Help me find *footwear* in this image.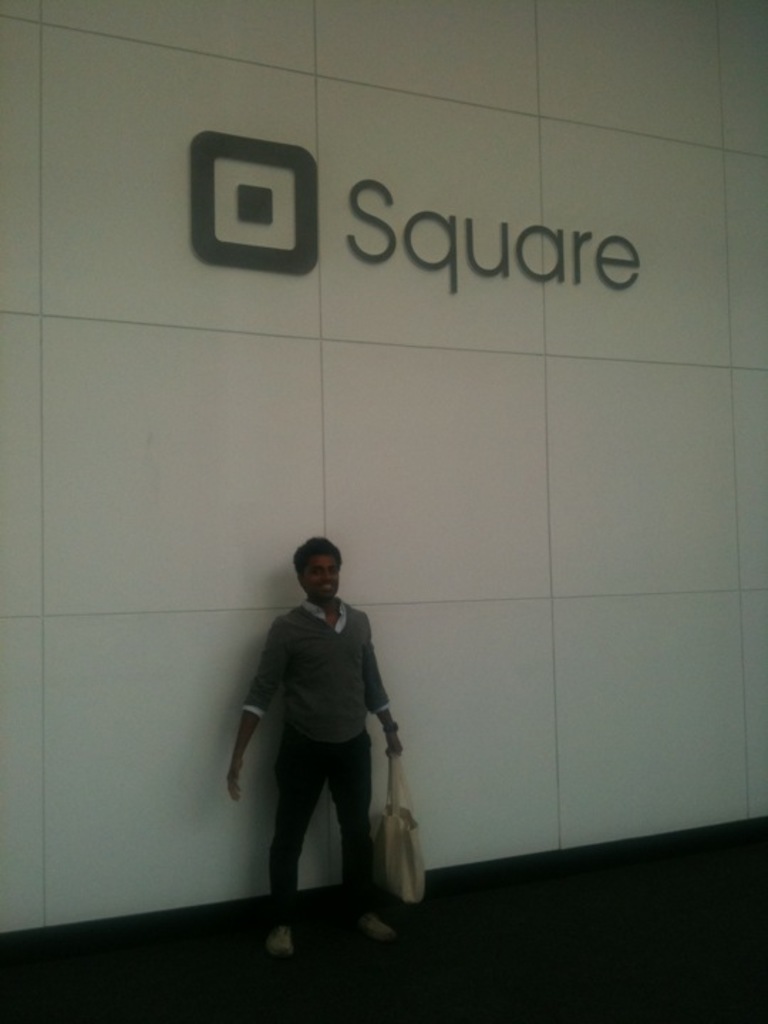
Found it: [x1=265, y1=930, x2=299, y2=953].
